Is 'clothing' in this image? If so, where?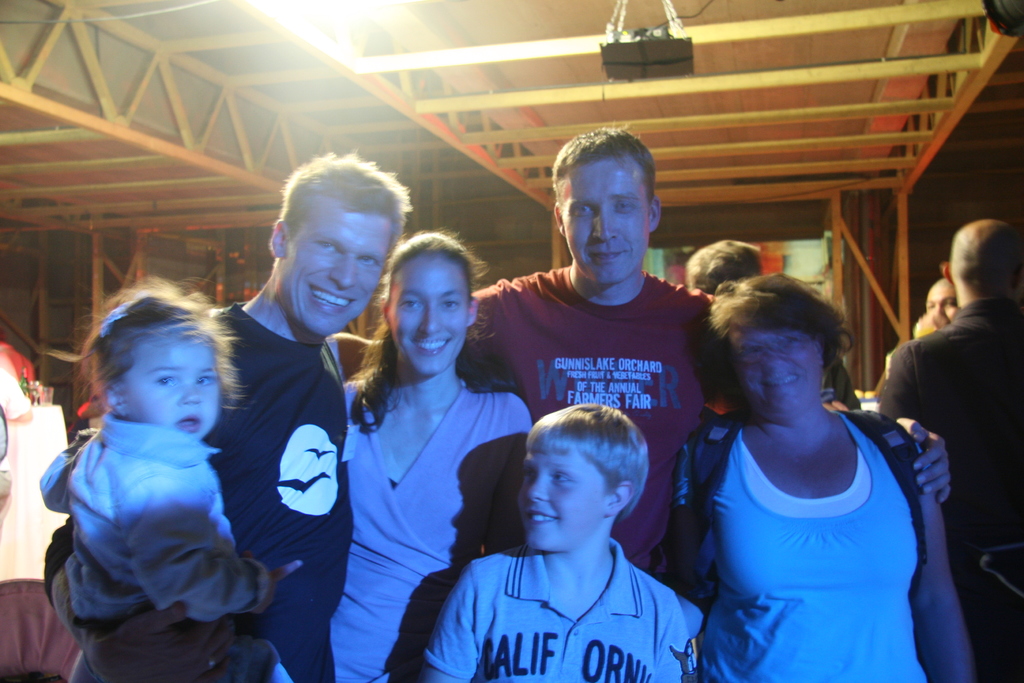
Yes, at x1=33, y1=415, x2=283, y2=682.
